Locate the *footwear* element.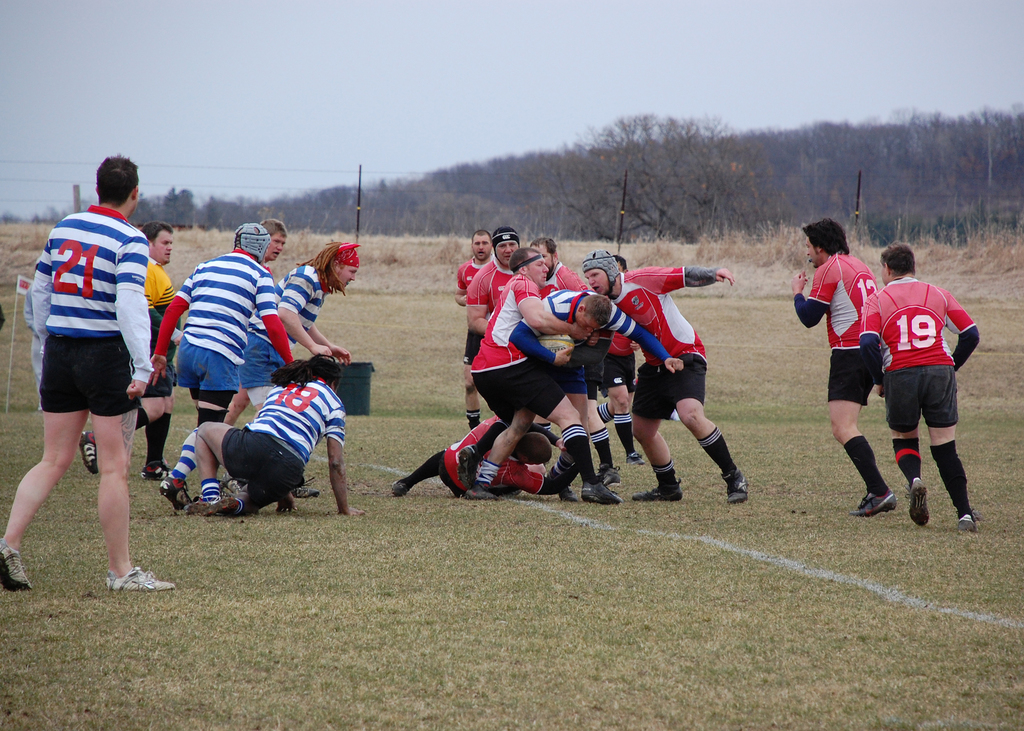
Element bbox: box(626, 472, 680, 501).
